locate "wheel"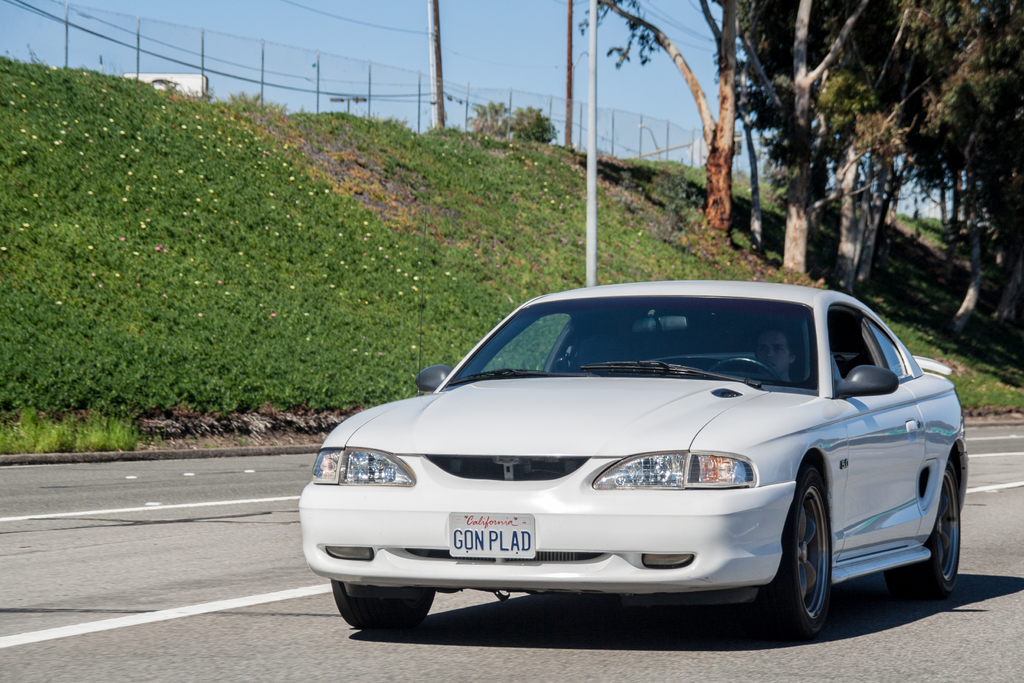
712 354 787 384
